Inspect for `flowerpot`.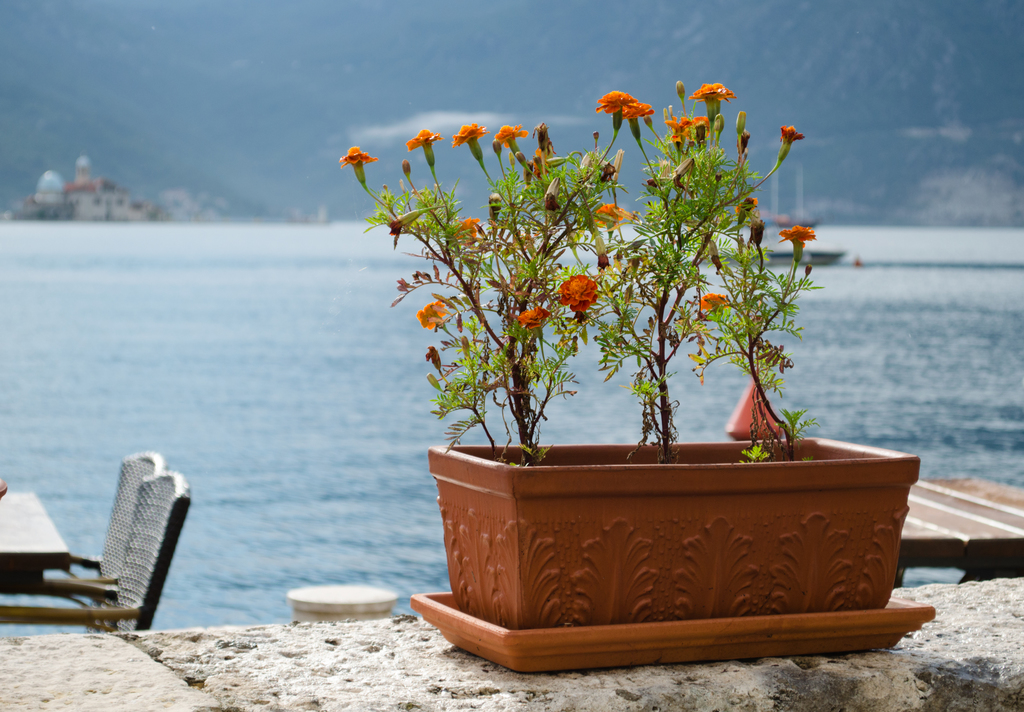
Inspection: {"left": 424, "top": 436, "right": 919, "bottom": 630}.
